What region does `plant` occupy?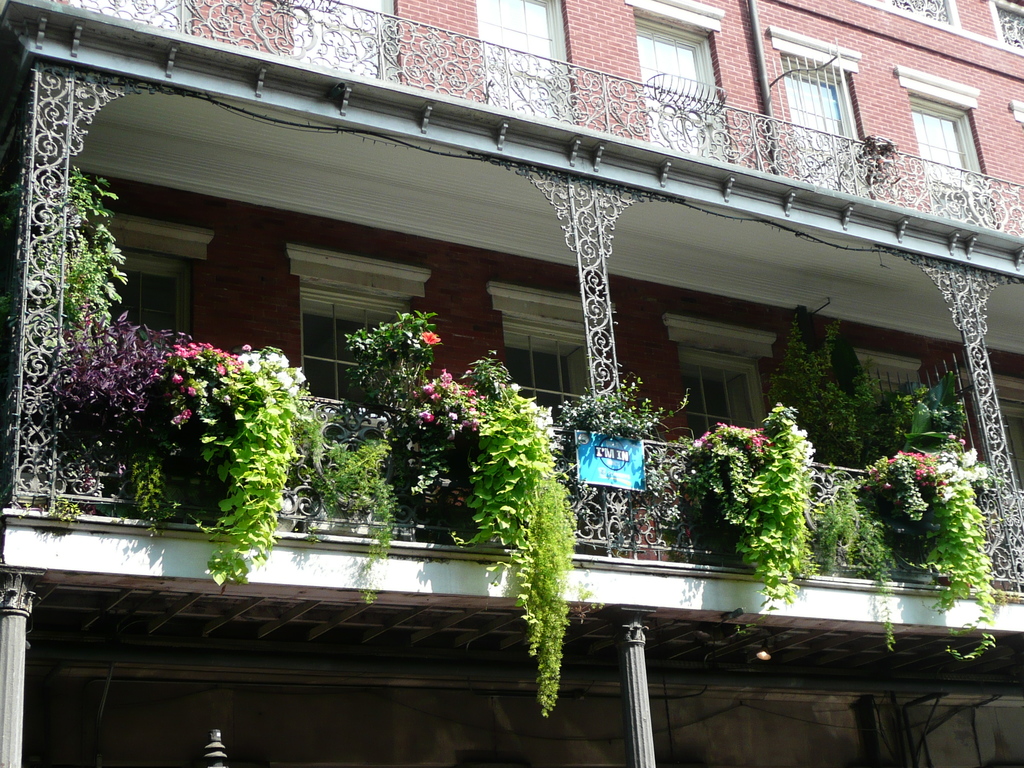
[735, 291, 870, 457].
